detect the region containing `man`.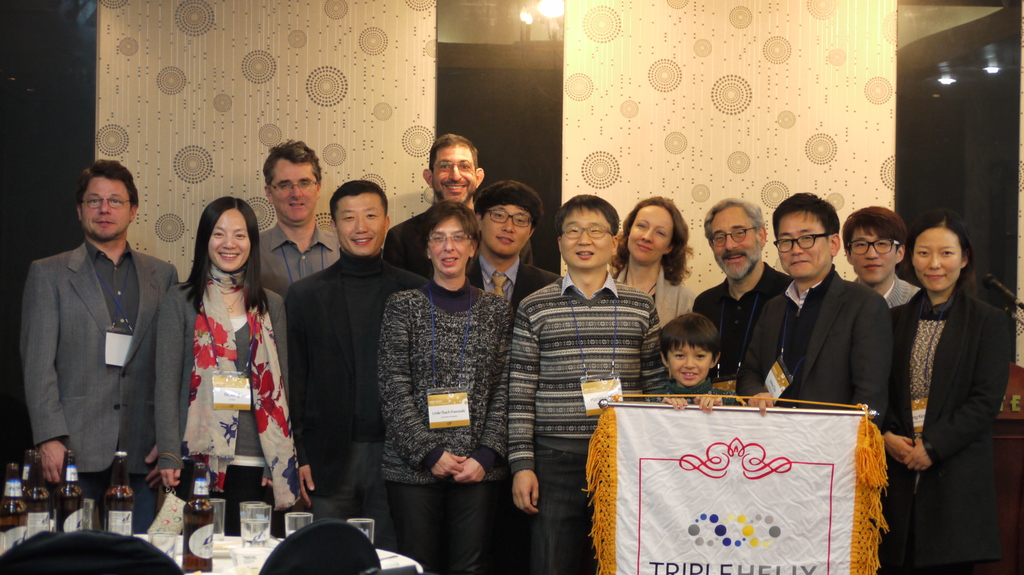
<bbox>476, 180, 561, 304</bbox>.
